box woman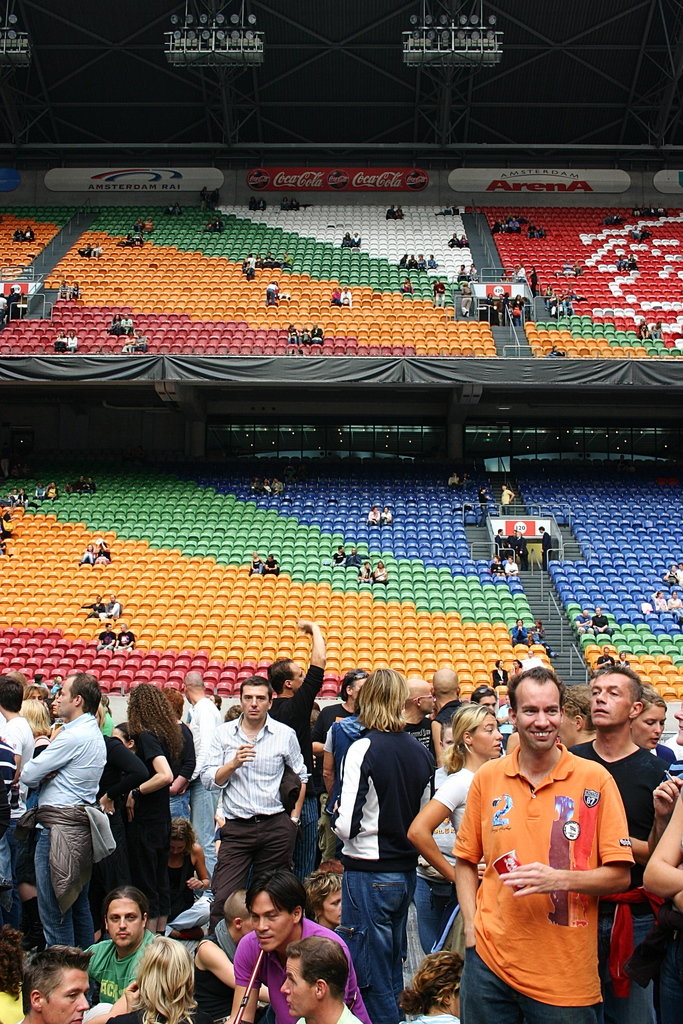
<bbox>99, 932, 218, 1023</bbox>
